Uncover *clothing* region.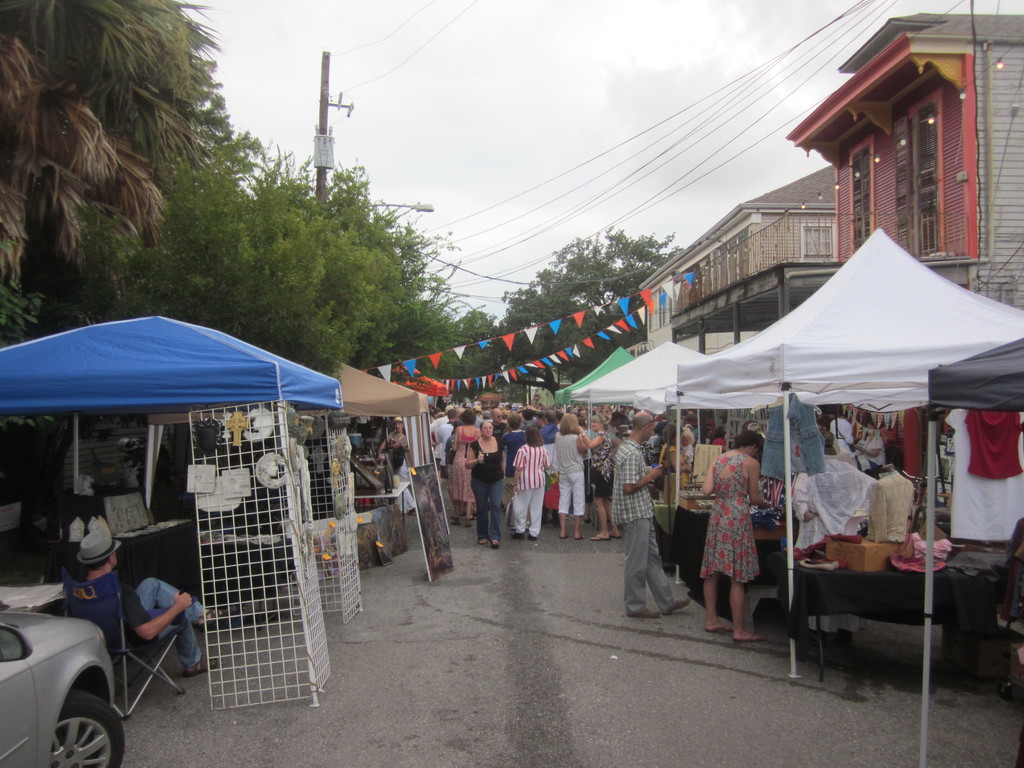
Uncovered: BBox(584, 427, 595, 458).
